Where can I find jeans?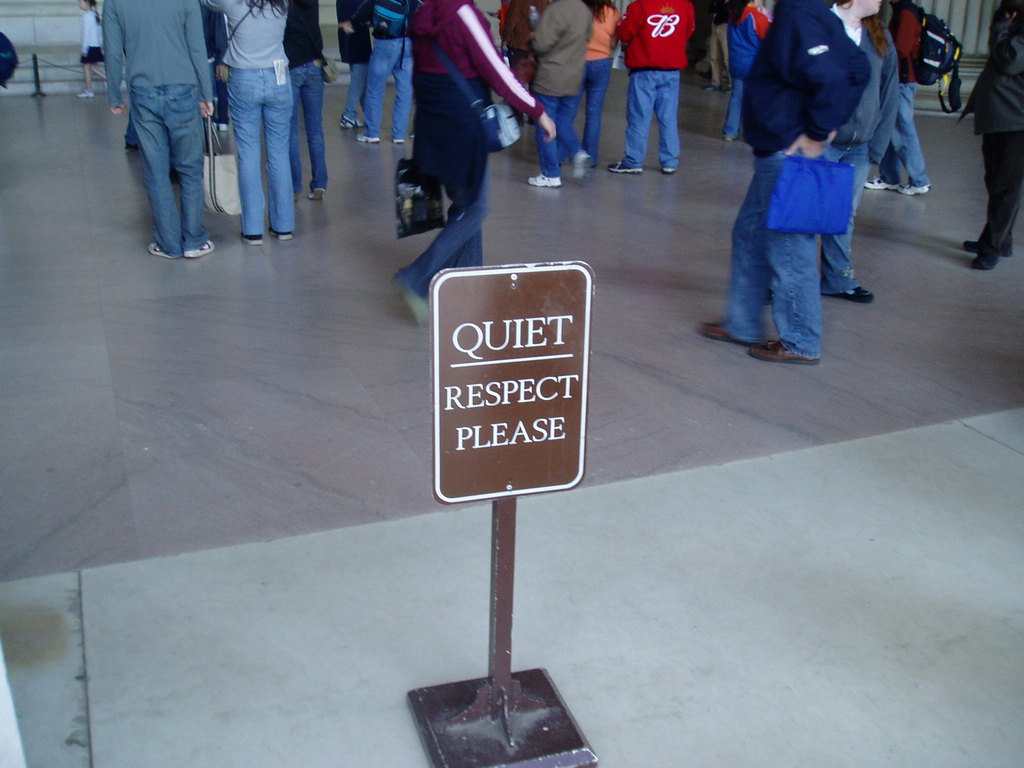
You can find it at 294:63:334:183.
